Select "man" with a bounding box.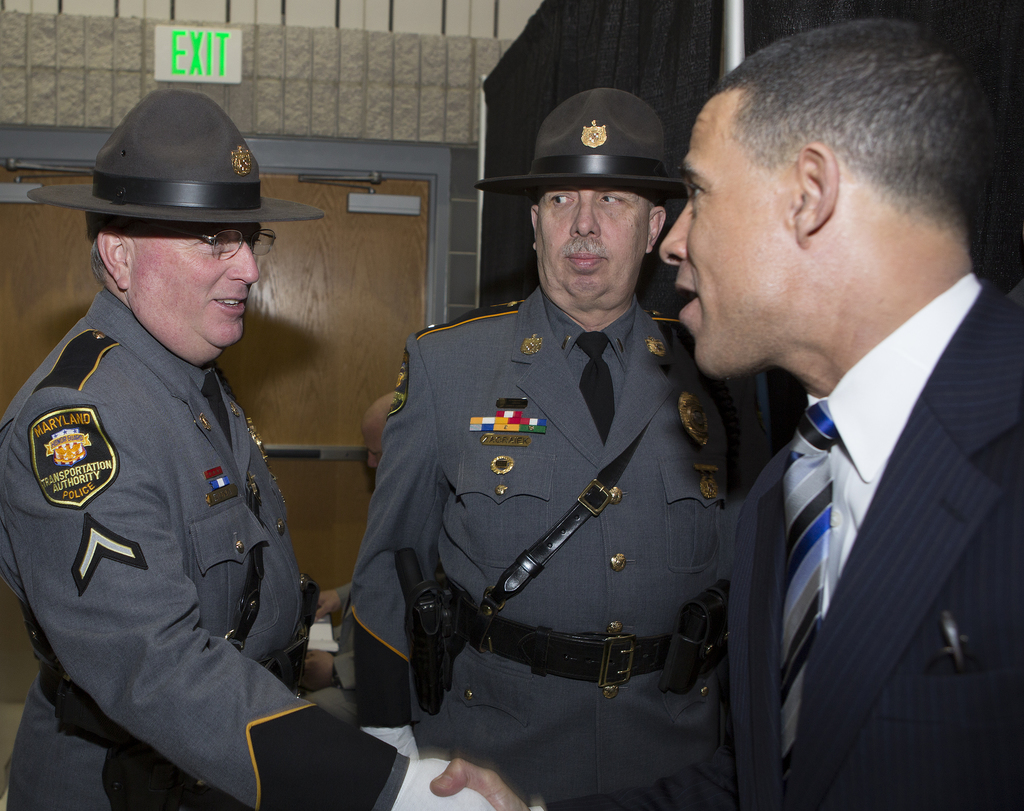
crop(659, 28, 1023, 808).
